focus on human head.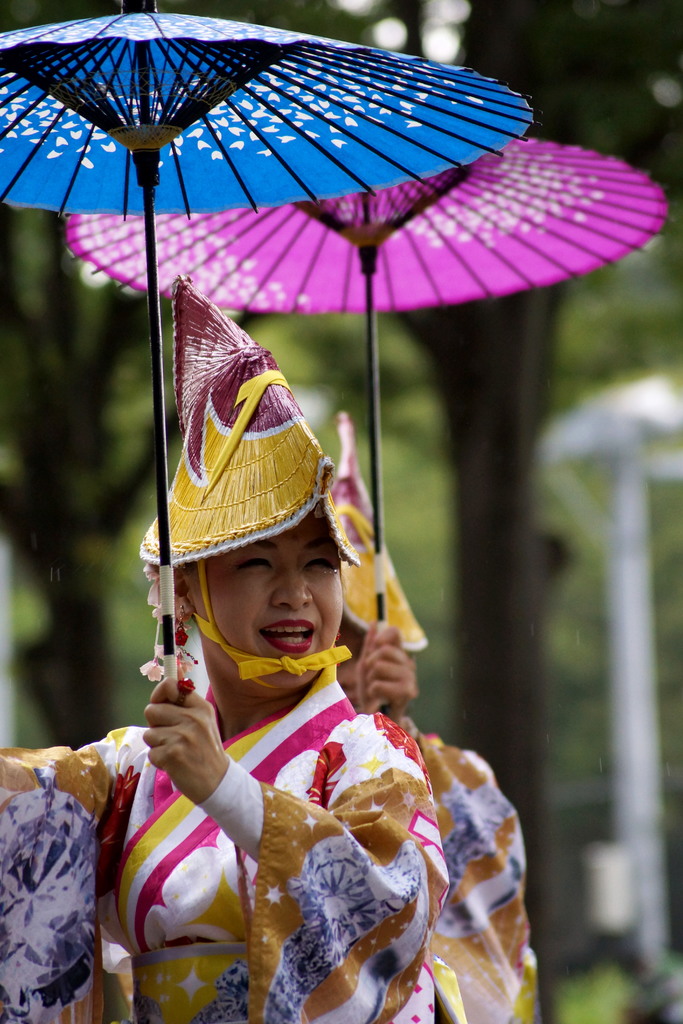
Focused at <box>136,285,357,686</box>.
